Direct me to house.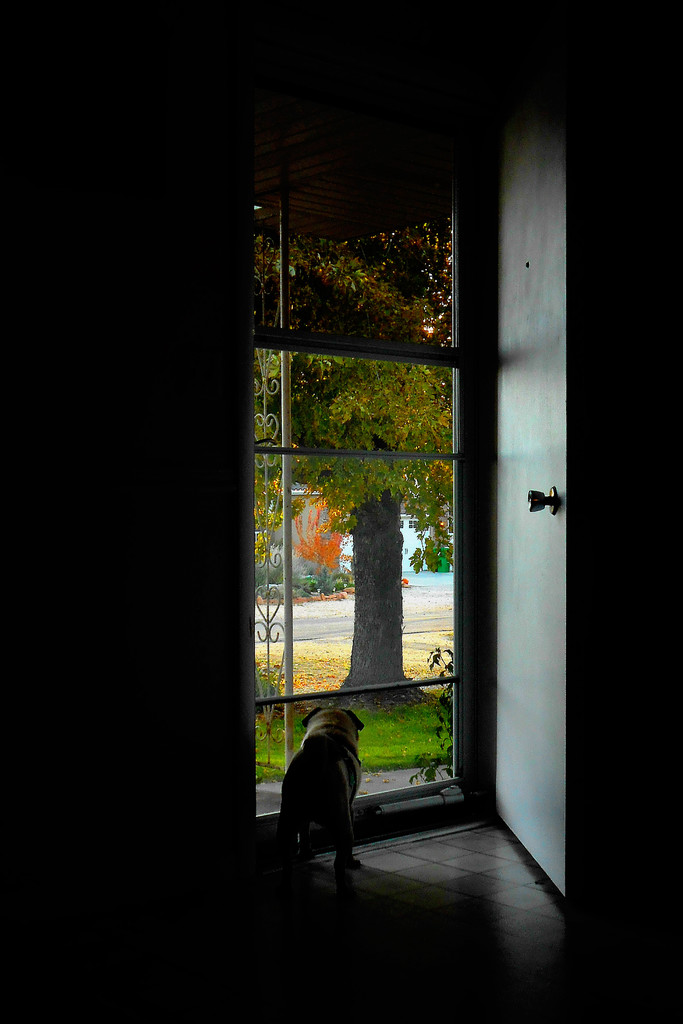
Direction: [0, 0, 682, 1016].
